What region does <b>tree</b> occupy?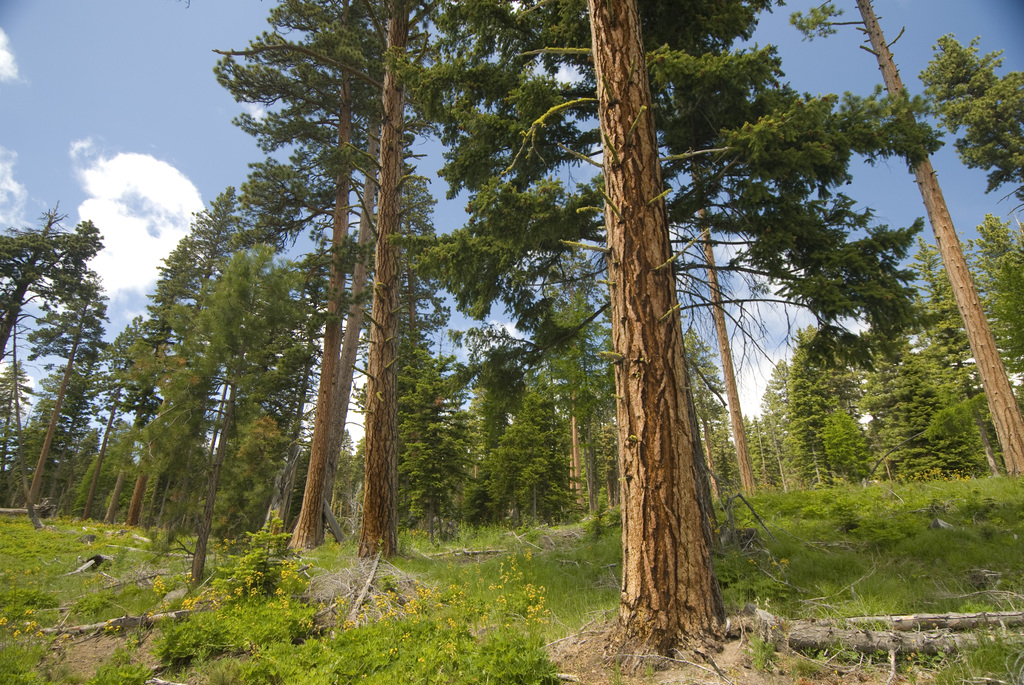
(910,37,1023,214).
